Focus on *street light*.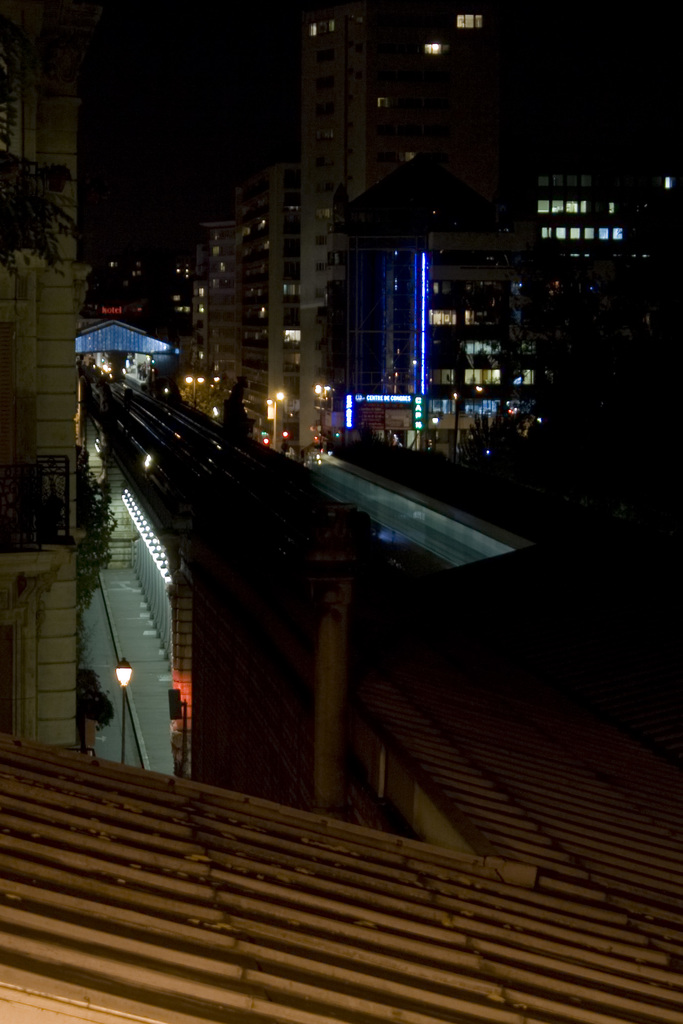
Focused at l=185, t=374, r=206, b=404.
